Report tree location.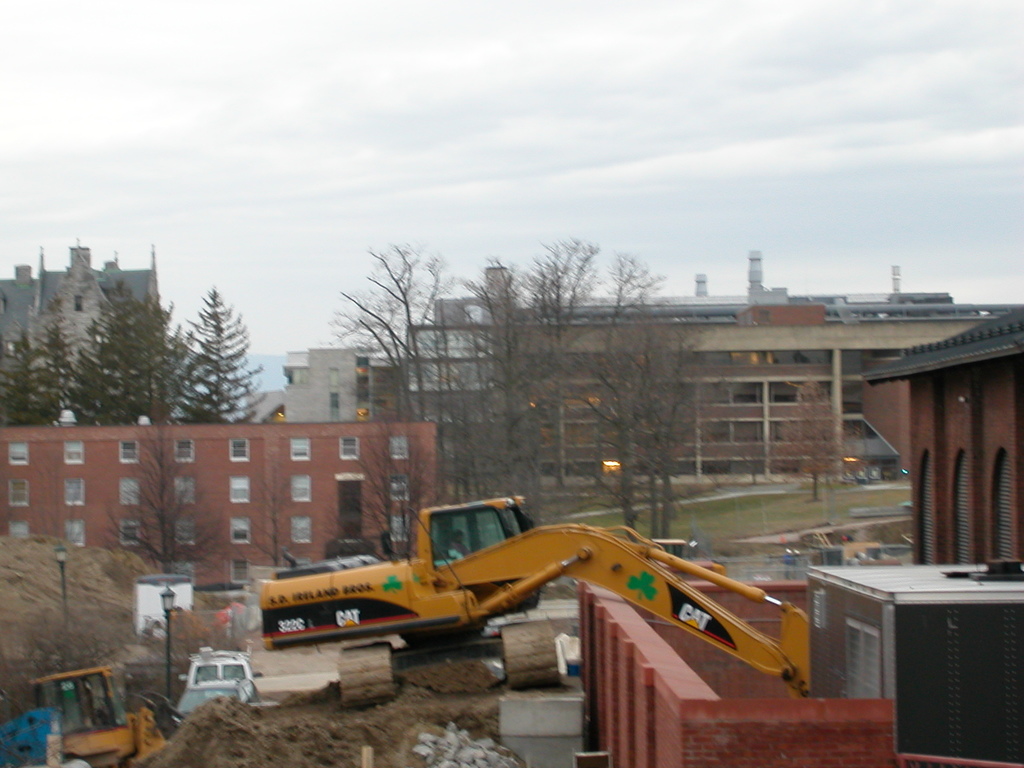
Report: (x1=97, y1=417, x2=243, y2=585).
